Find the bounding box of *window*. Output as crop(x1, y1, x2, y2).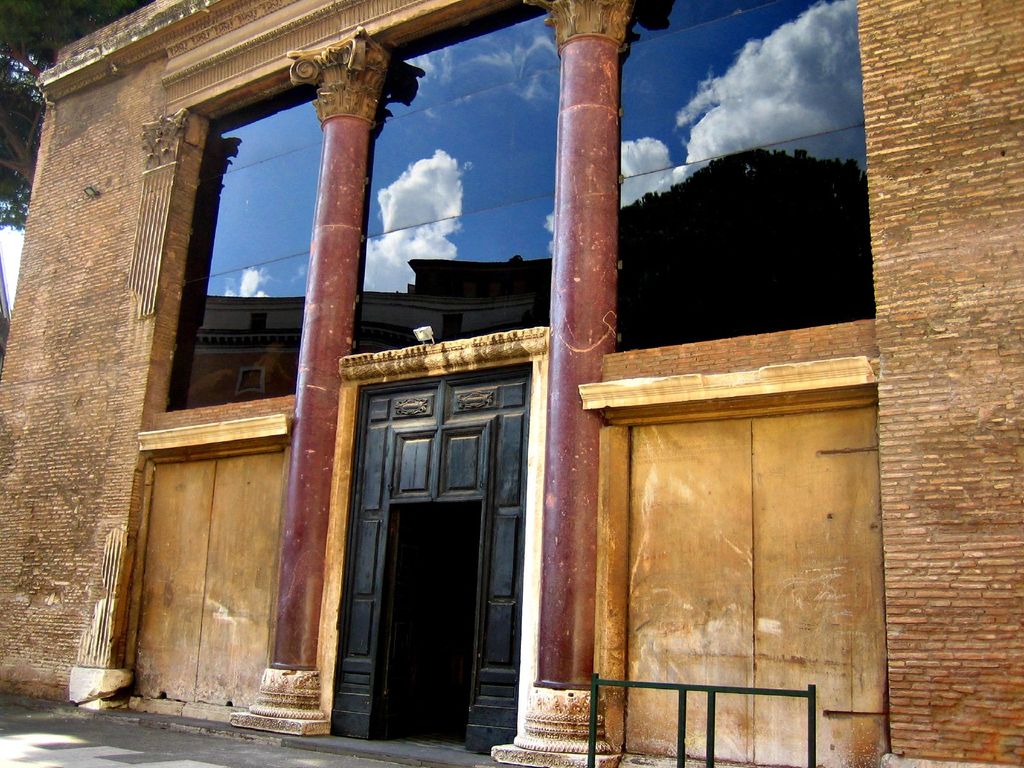
crop(335, 3, 559, 362).
